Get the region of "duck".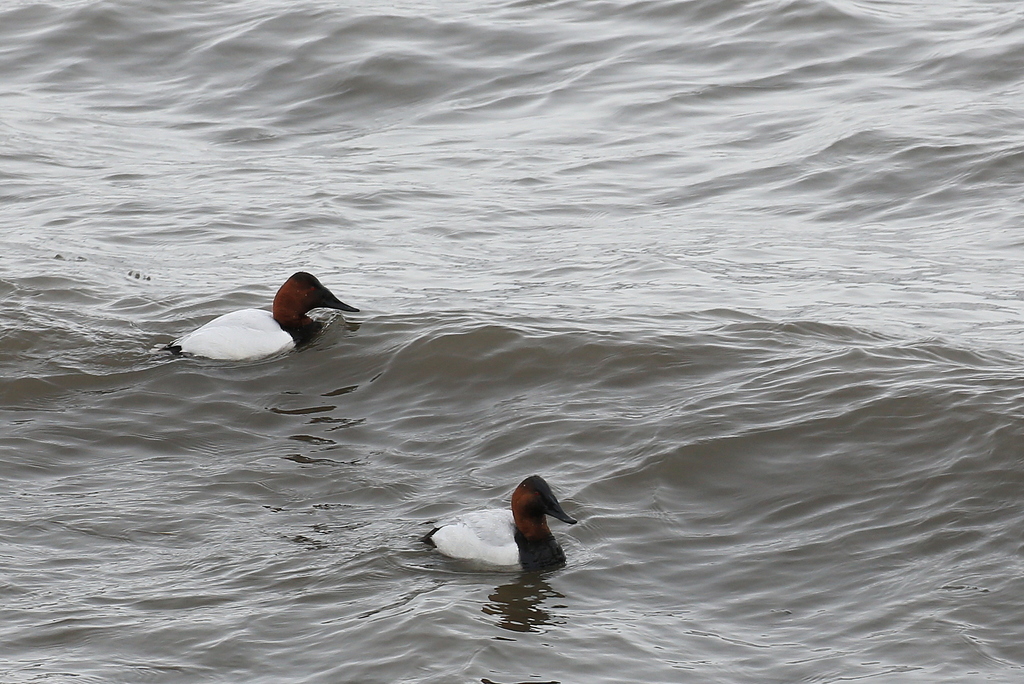
{"x1": 422, "y1": 473, "x2": 582, "y2": 587}.
